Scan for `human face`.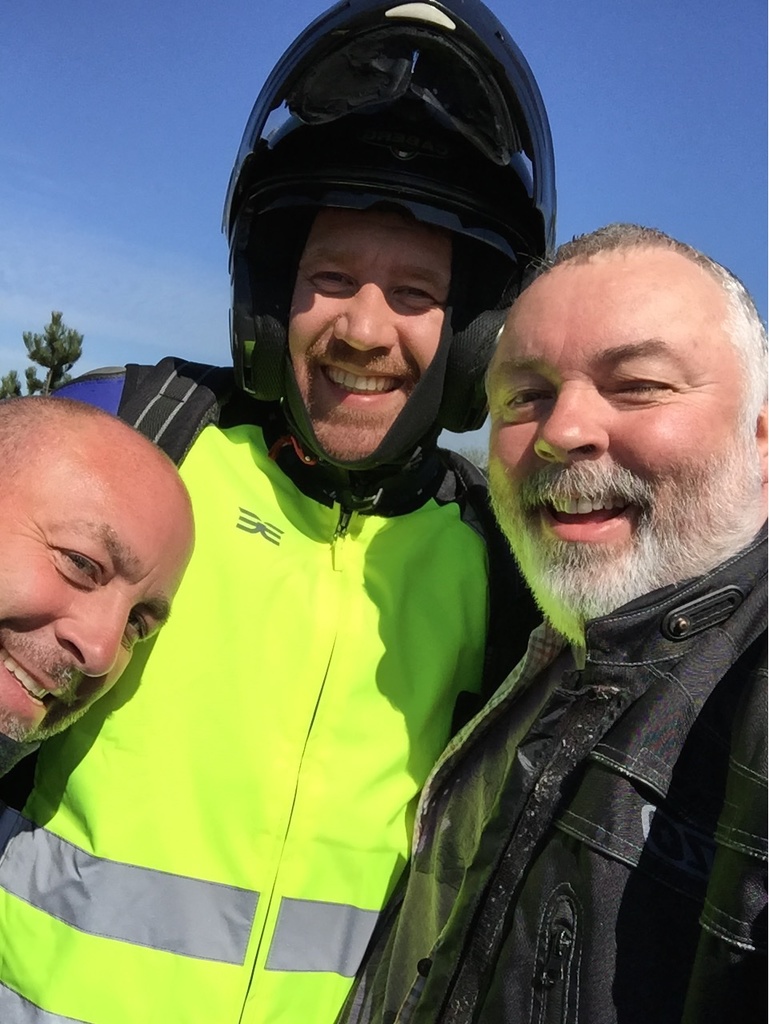
Scan result: x1=280, y1=203, x2=459, y2=469.
